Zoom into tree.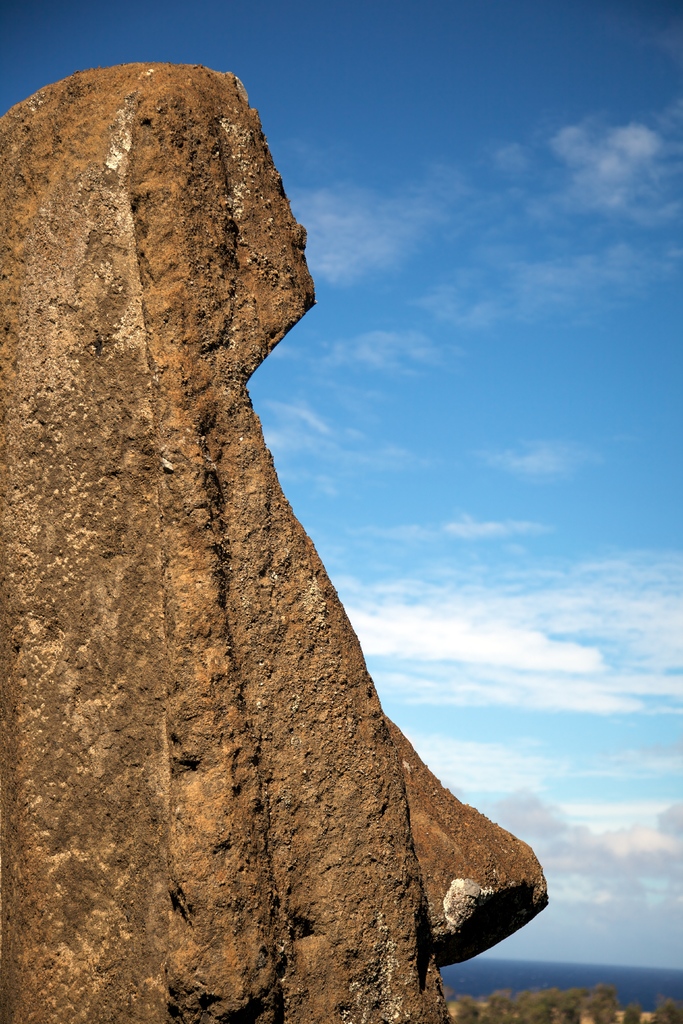
Zoom target: 434:984:450:1002.
